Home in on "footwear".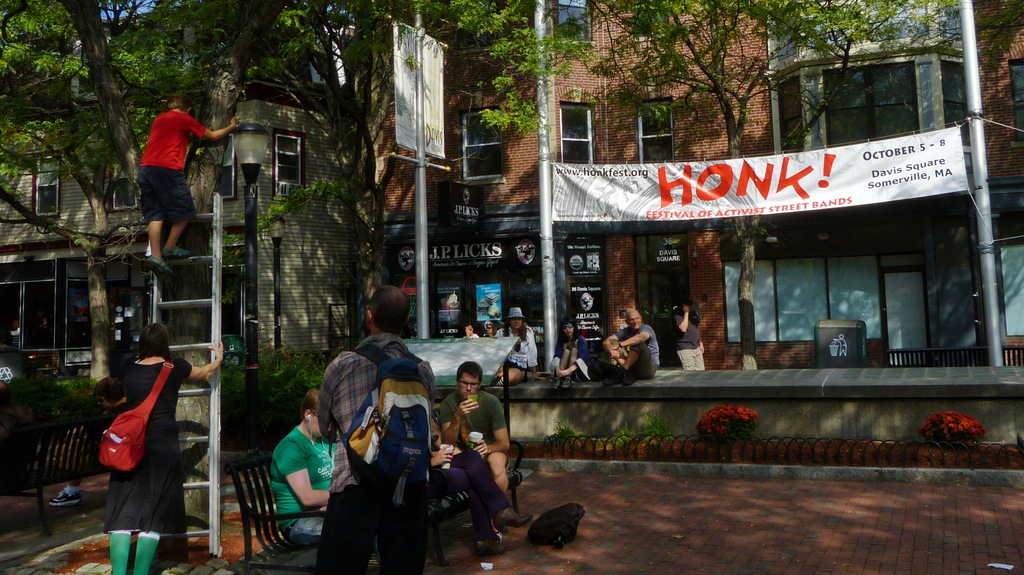
Homed in at 476/537/507/560.
